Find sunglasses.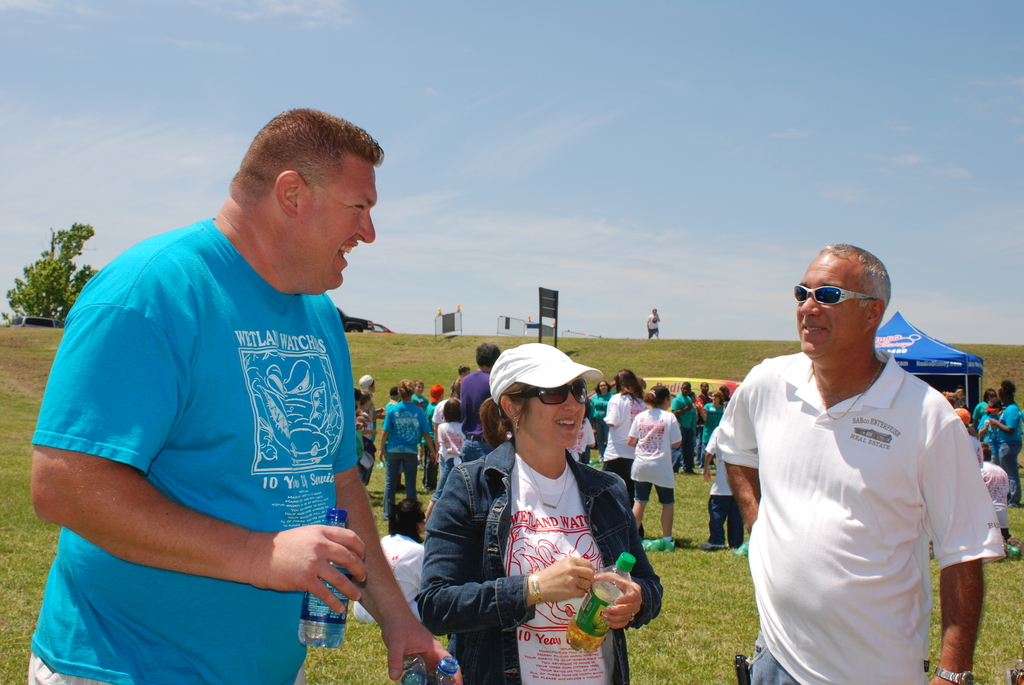
(left=792, top=283, right=874, bottom=305).
